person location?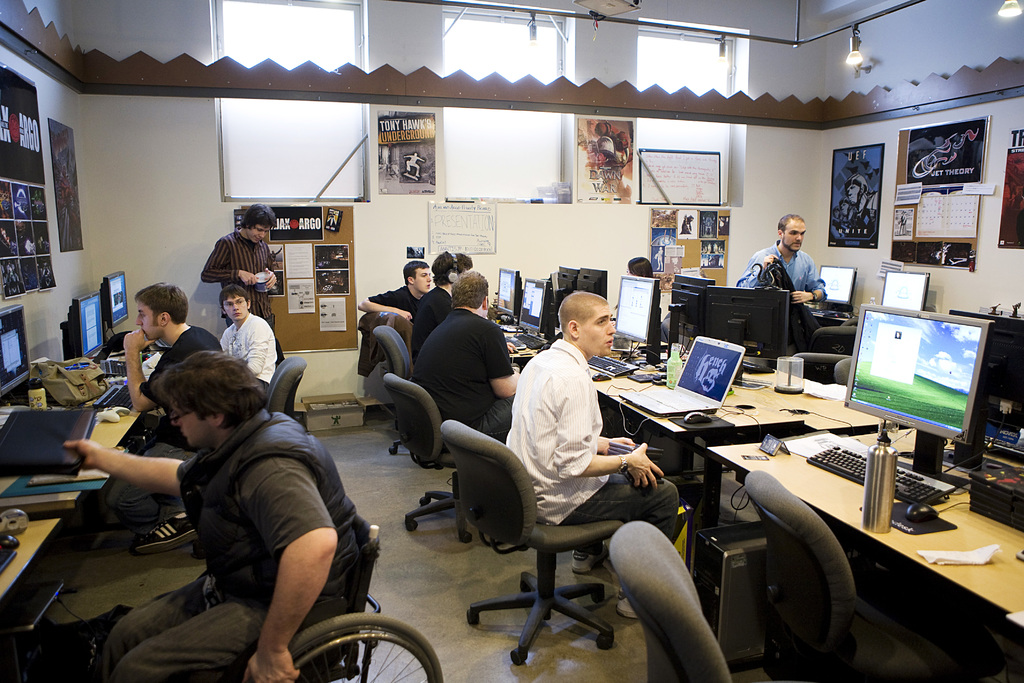
(x1=216, y1=285, x2=274, y2=395)
